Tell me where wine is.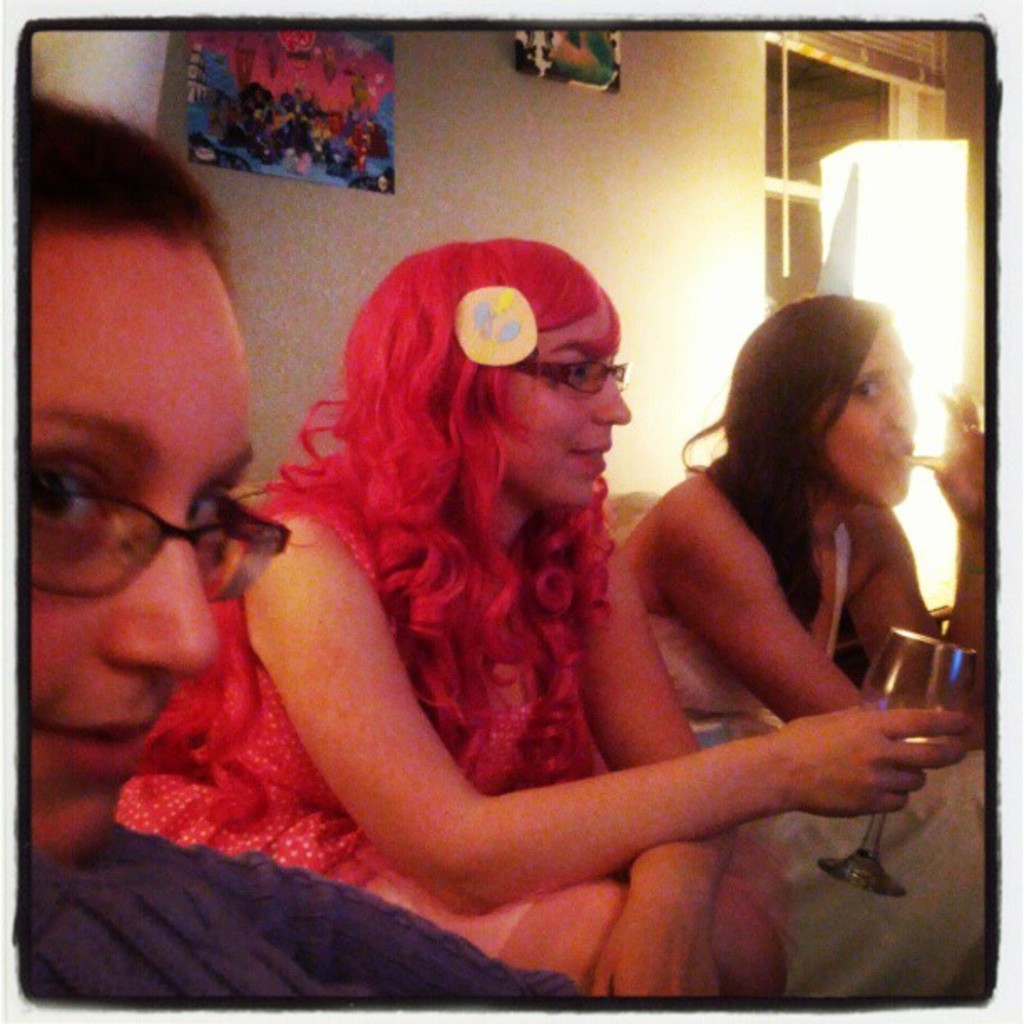
wine is at bbox=[862, 696, 954, 741].
